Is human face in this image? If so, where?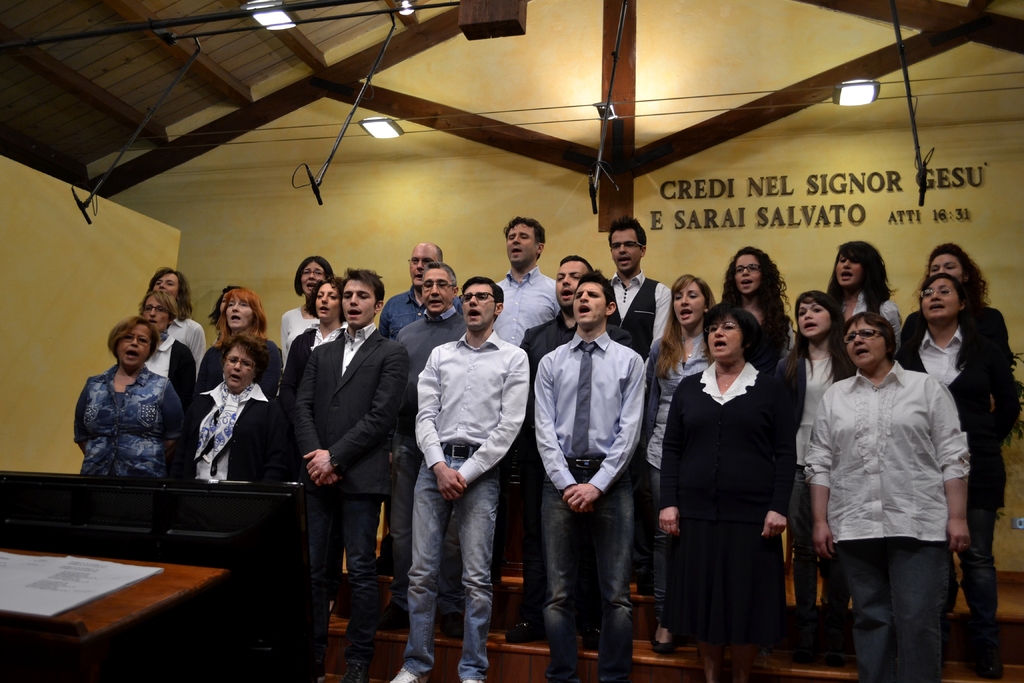
Yes, at 834, 251, 860, 284.
